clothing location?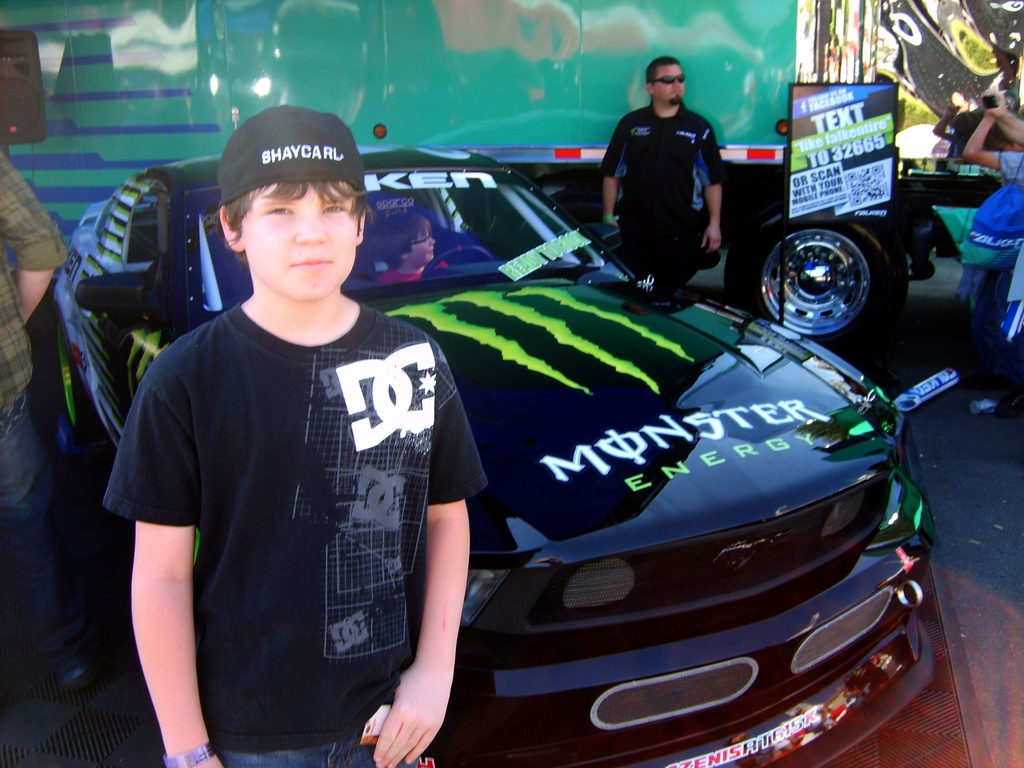
Rect(99, 297, 490, 767)
